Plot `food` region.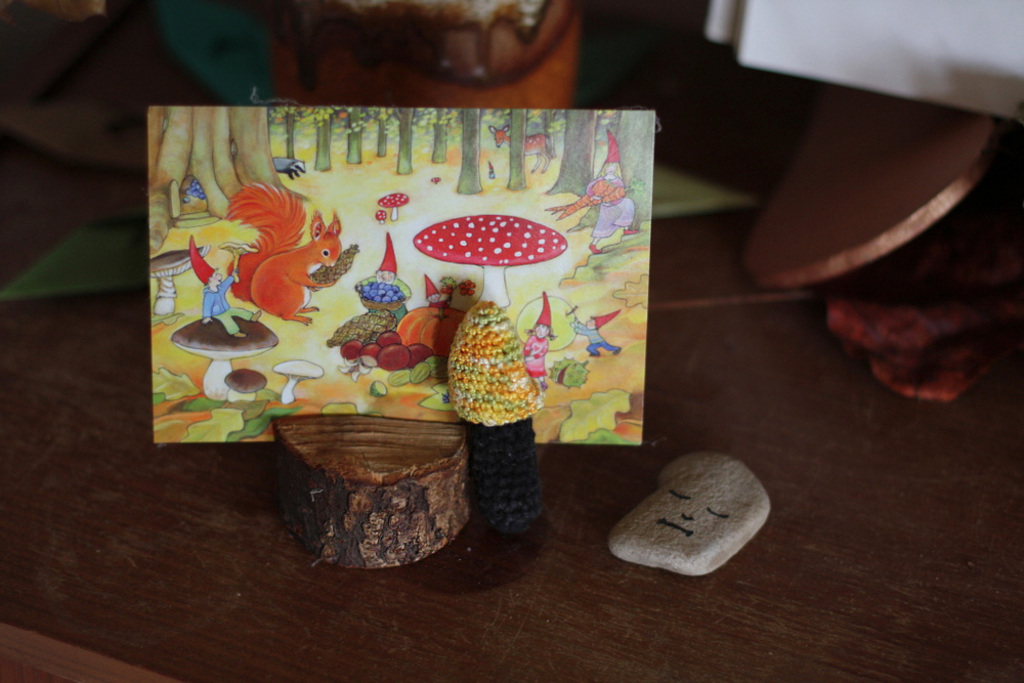
Plotted at select_region(409, 211, 564, 308).
